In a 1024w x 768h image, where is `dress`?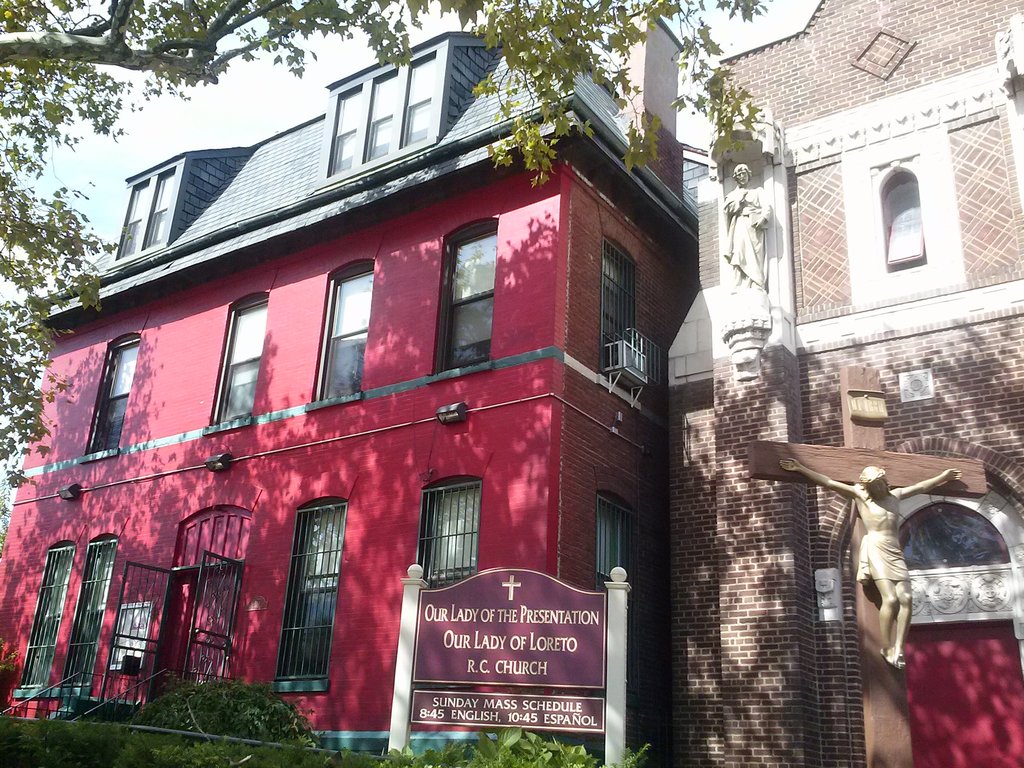
(left=719, top=179, right=772, bottom=291).
